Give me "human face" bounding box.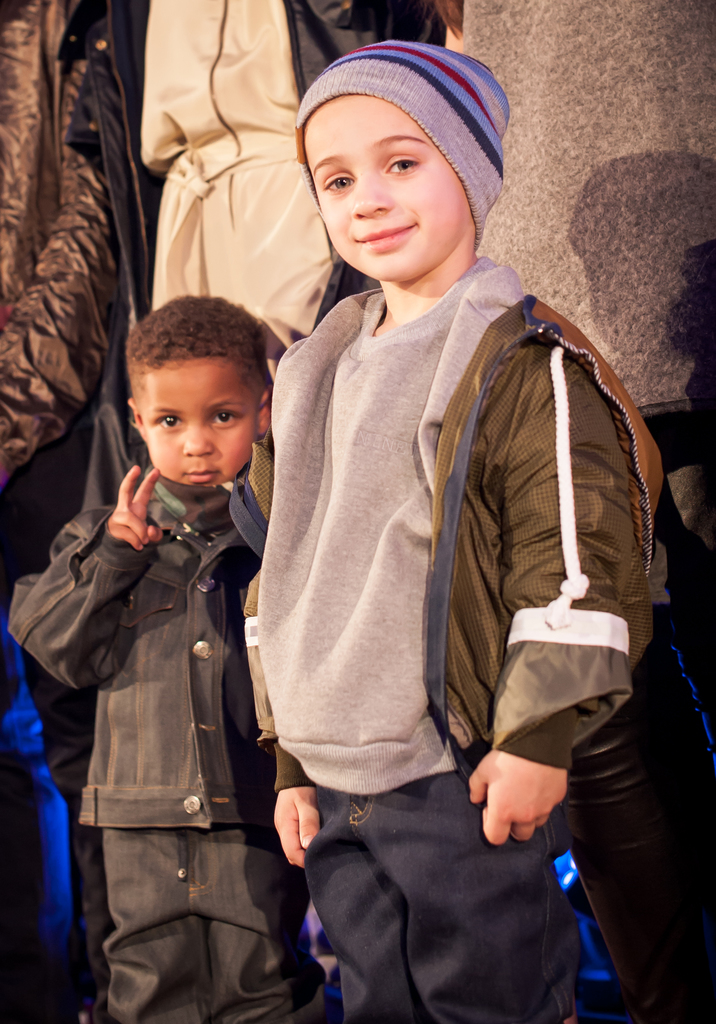
[left=307, top=94, right=458, bottom=285].
